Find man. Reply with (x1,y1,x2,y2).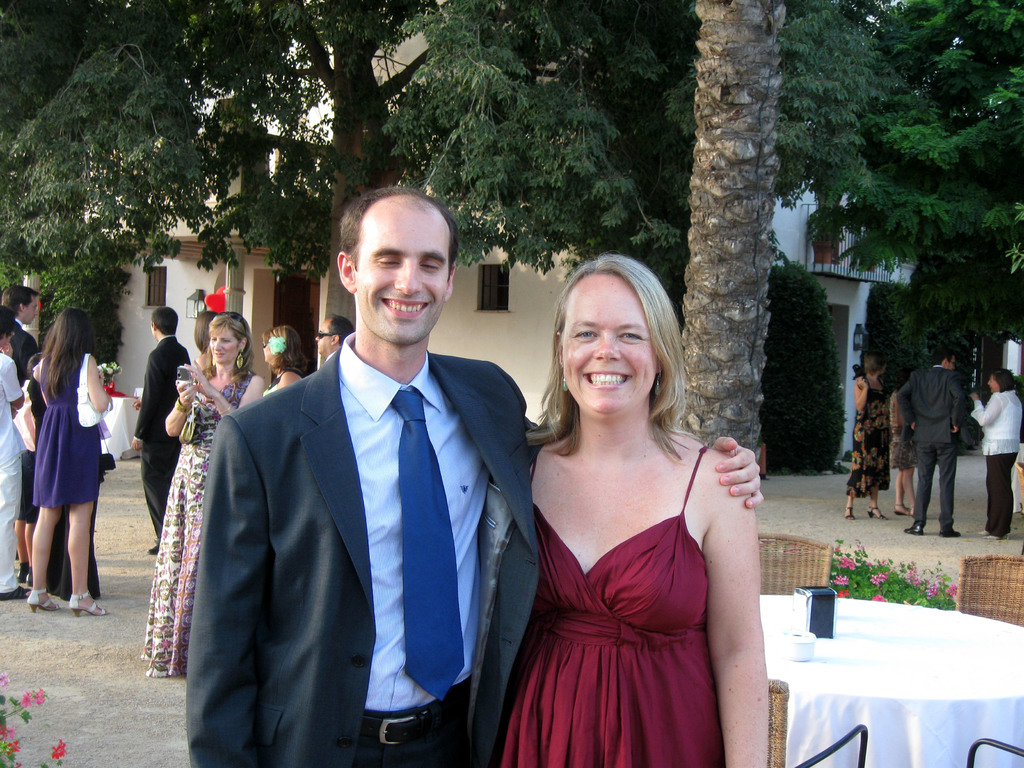
(4,284,34,383).
